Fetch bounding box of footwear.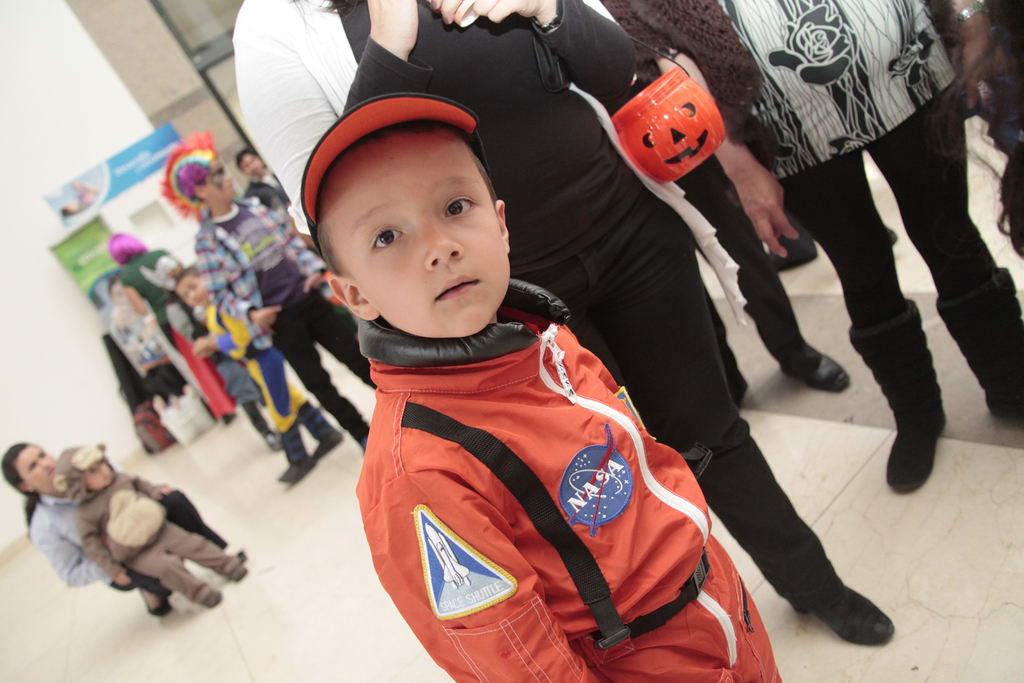
Bbox: rect(937, 264, 1023, 423).
